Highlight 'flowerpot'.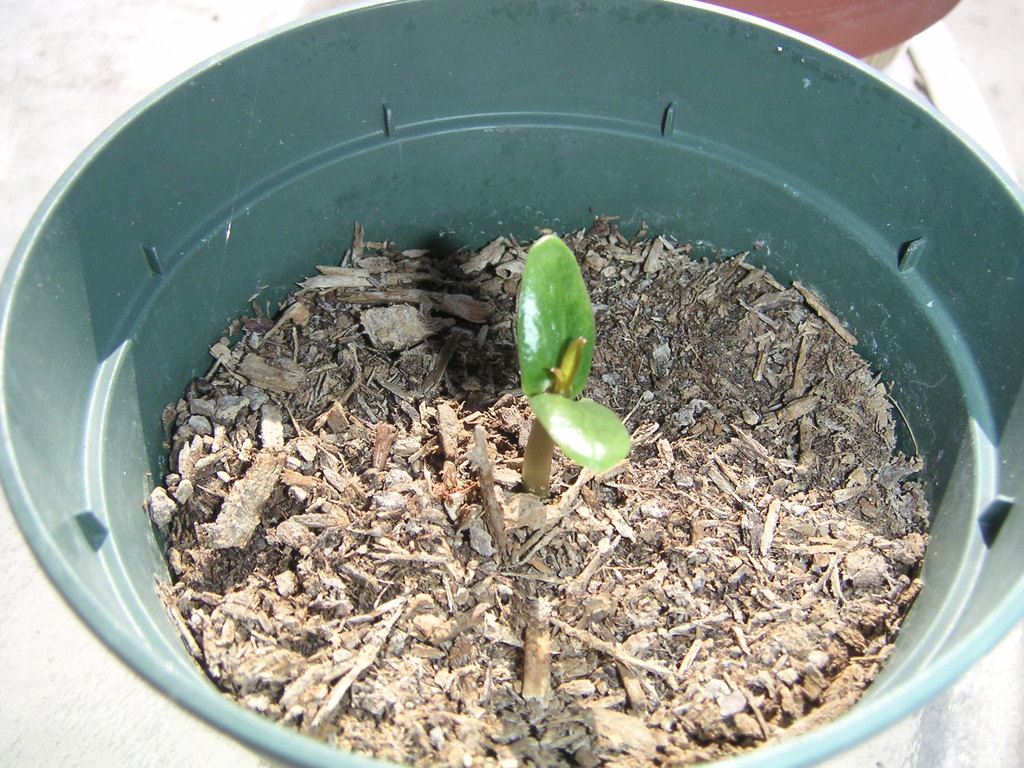
Highlighted region: rect(0, 0, 1023, 767).
